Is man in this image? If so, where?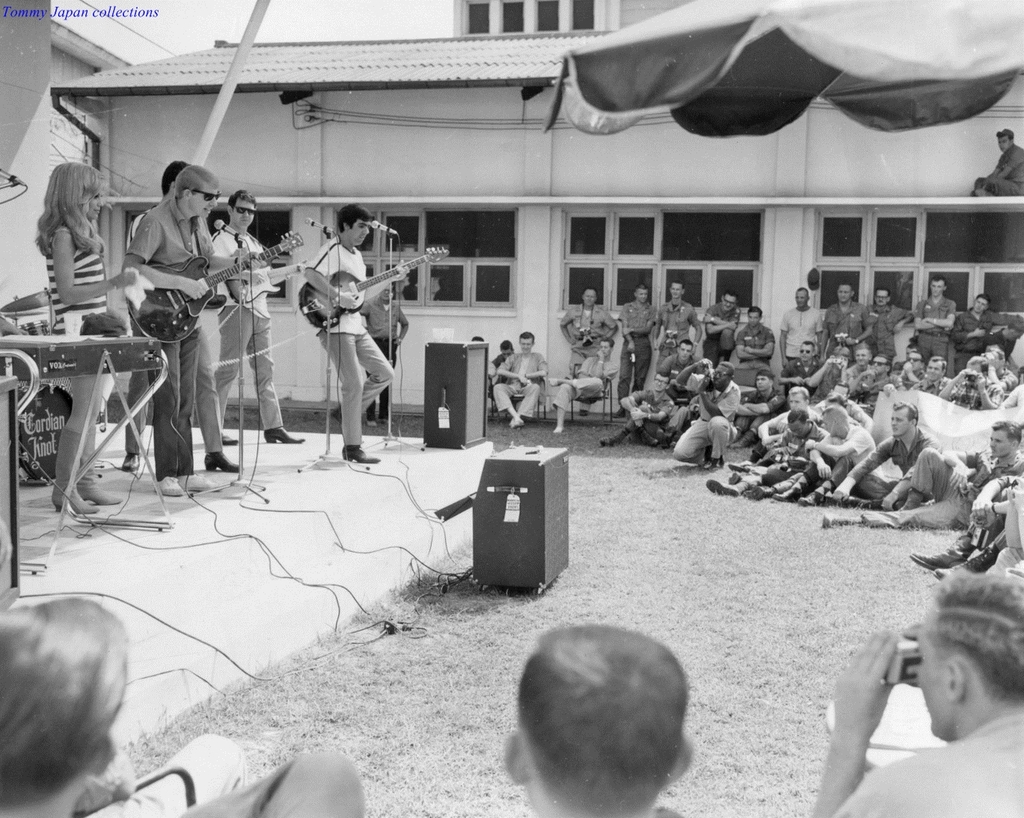
Yes, at detection(494, 339, 519, 368).
